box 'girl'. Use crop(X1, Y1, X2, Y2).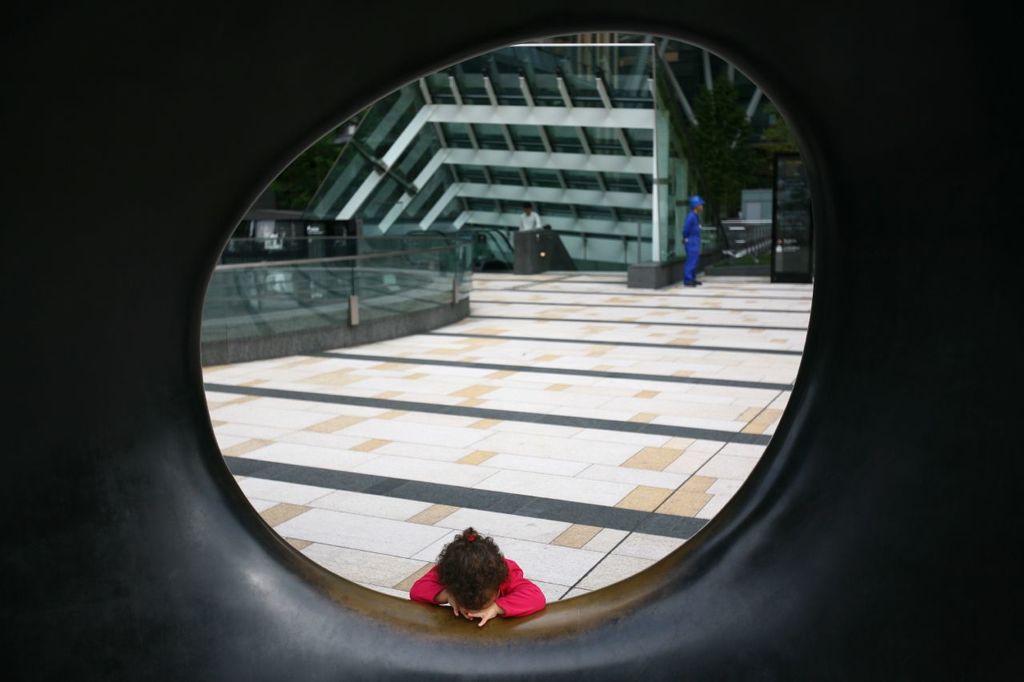
crop(410, 523, 548, 631).
